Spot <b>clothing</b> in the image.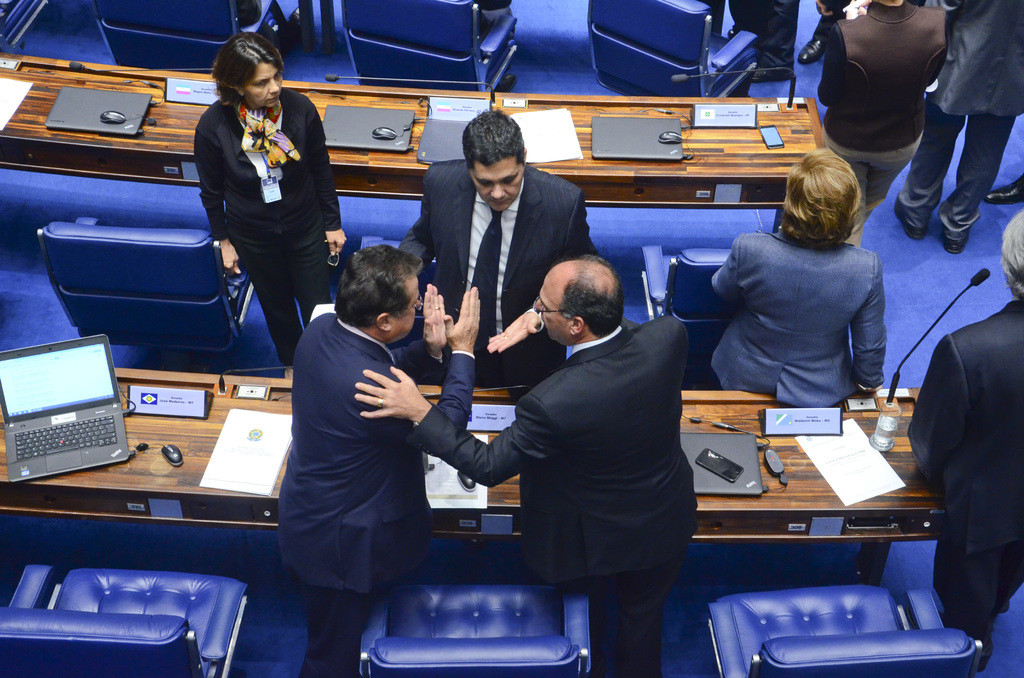
<b>clothing</b> found at region(200, 90, 351, 364).
